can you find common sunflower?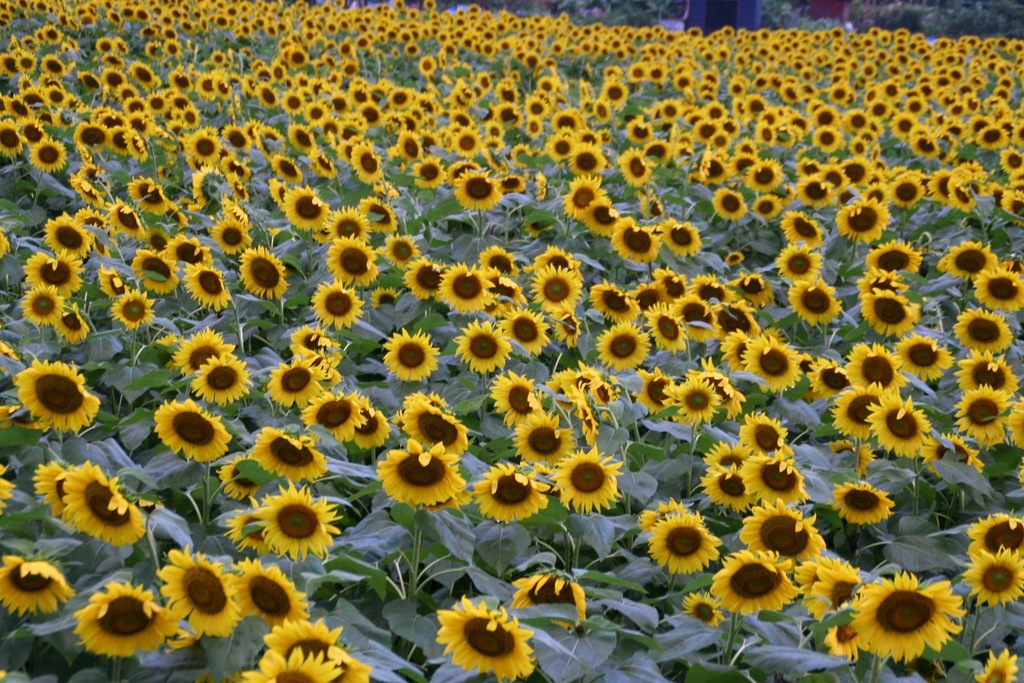
Yes, bounding box: select_region(452, 315, 511, 369).
